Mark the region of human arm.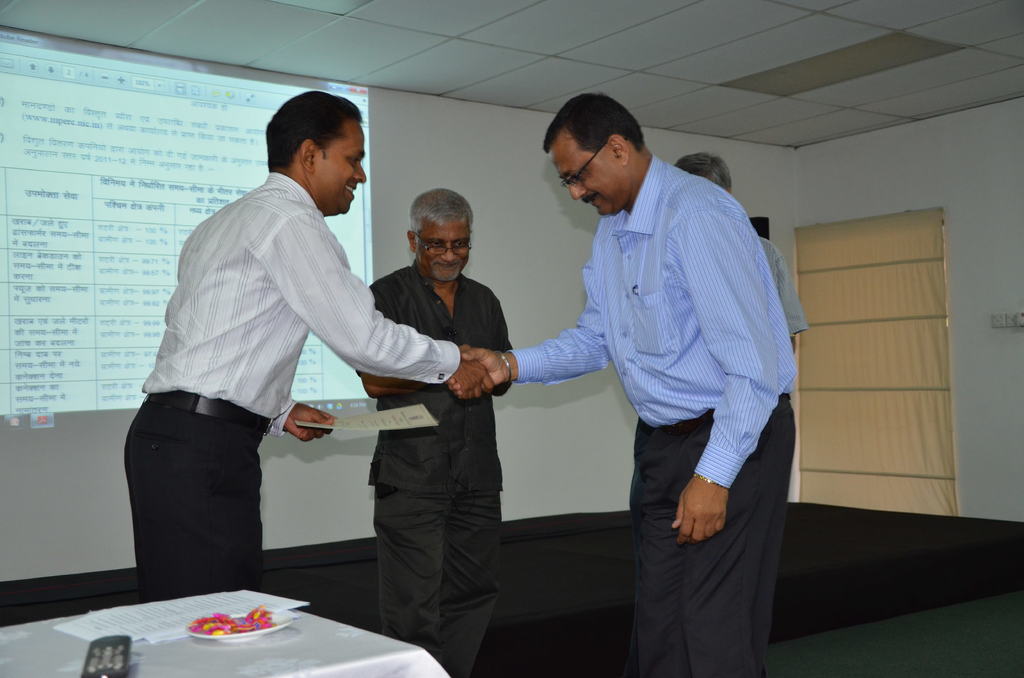
Region: crop(778, 250, 815, 357).
